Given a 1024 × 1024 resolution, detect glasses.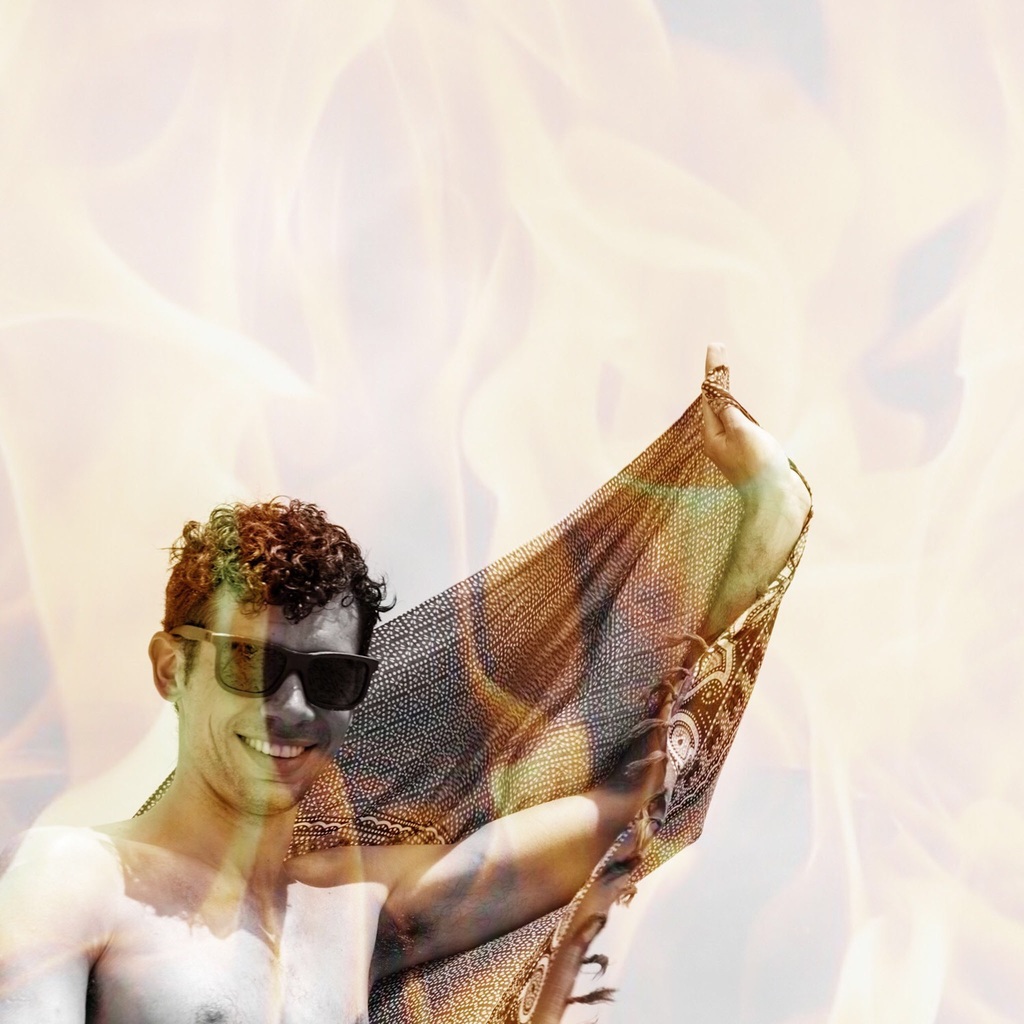
locate(168, 653, 362, 732).
